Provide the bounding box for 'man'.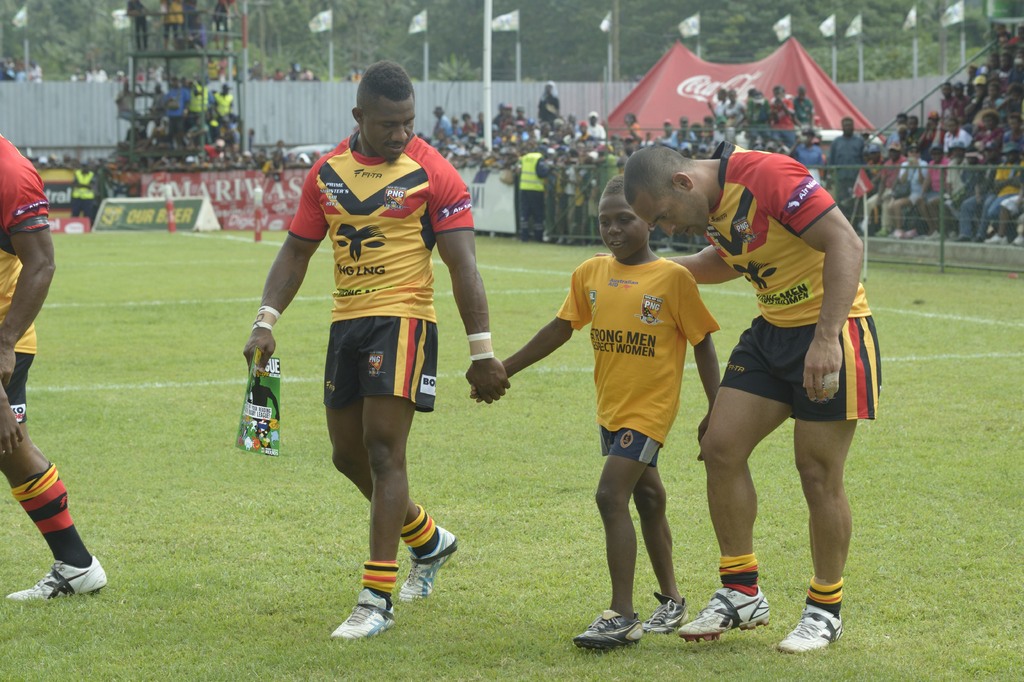
BBox(683, 106, 892, 628).
